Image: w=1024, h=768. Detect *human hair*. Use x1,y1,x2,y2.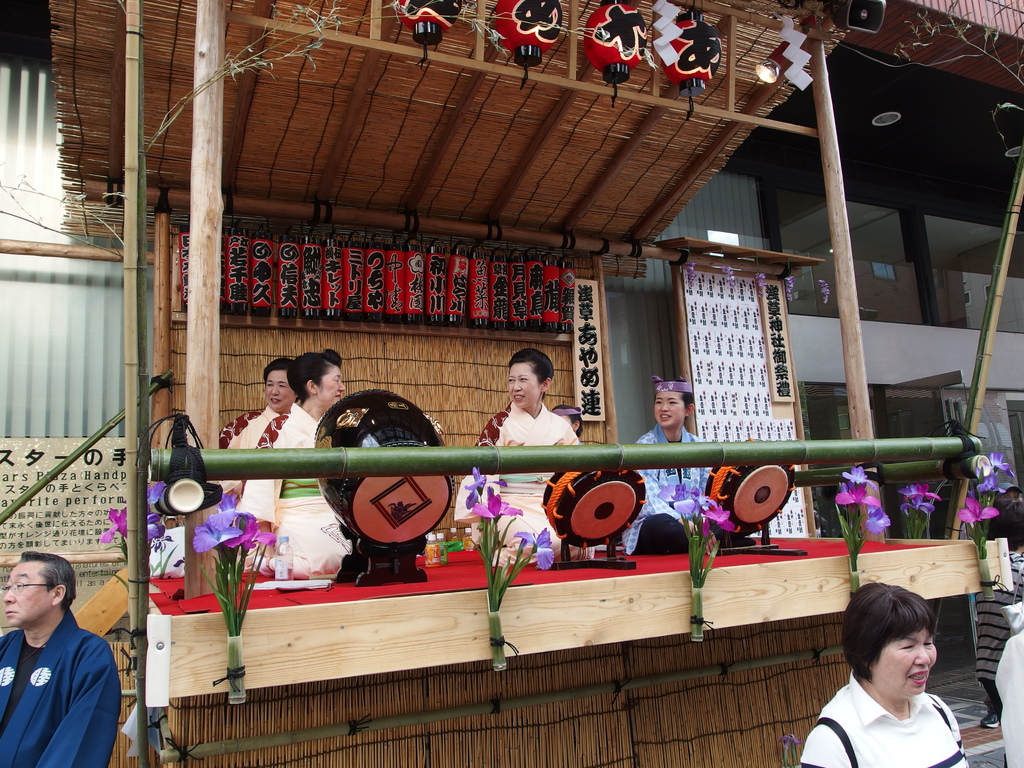
20,549,76,603.
